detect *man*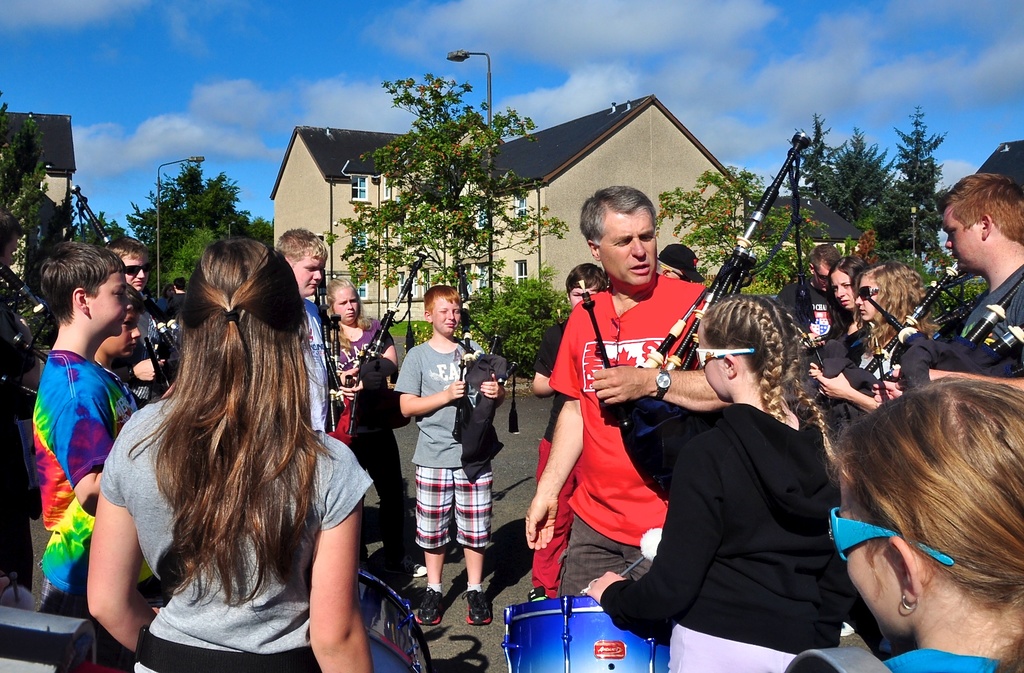
(x1=278, y1=227, x2=335, y2=441)
